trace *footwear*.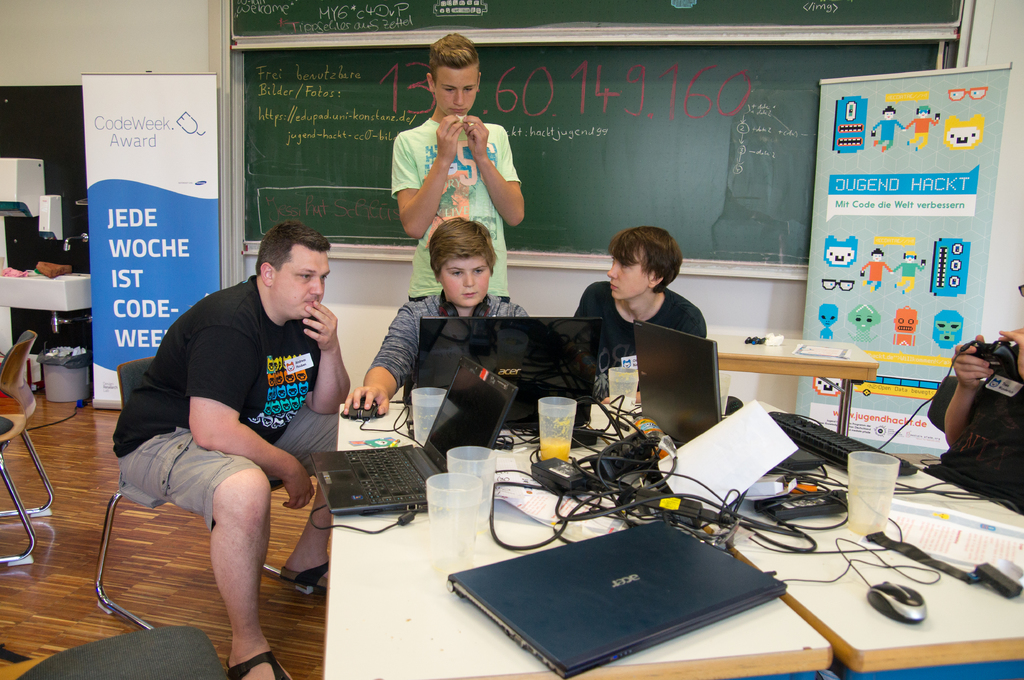
Traced to crop(277, 559, 337, 585).
